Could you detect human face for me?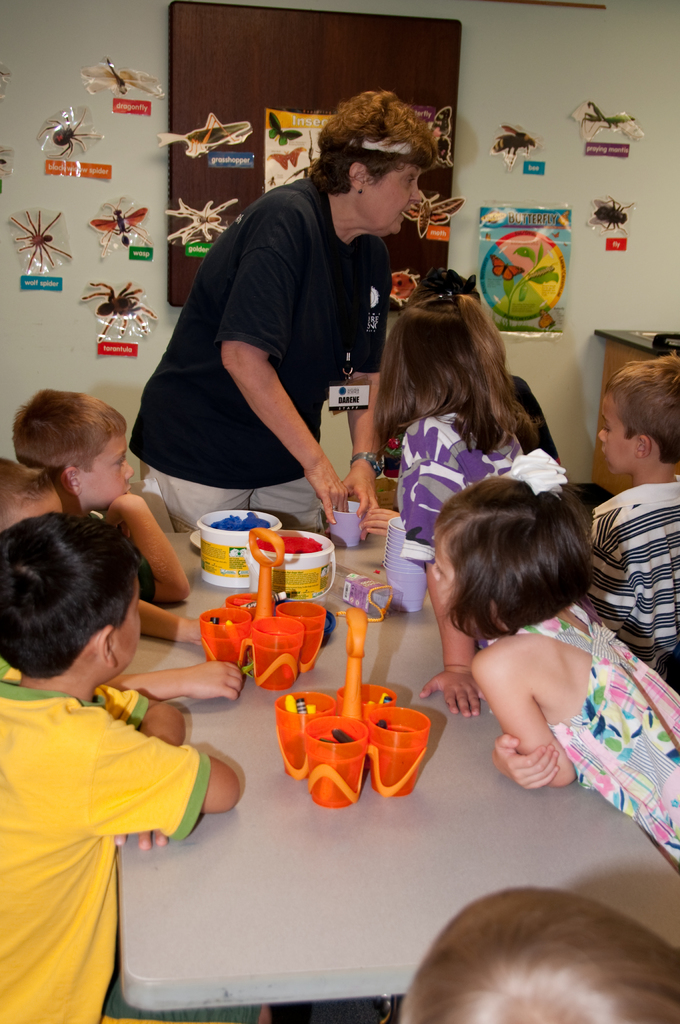
Detection result: <bbox>429, 535, 476, 636</bbox>.
